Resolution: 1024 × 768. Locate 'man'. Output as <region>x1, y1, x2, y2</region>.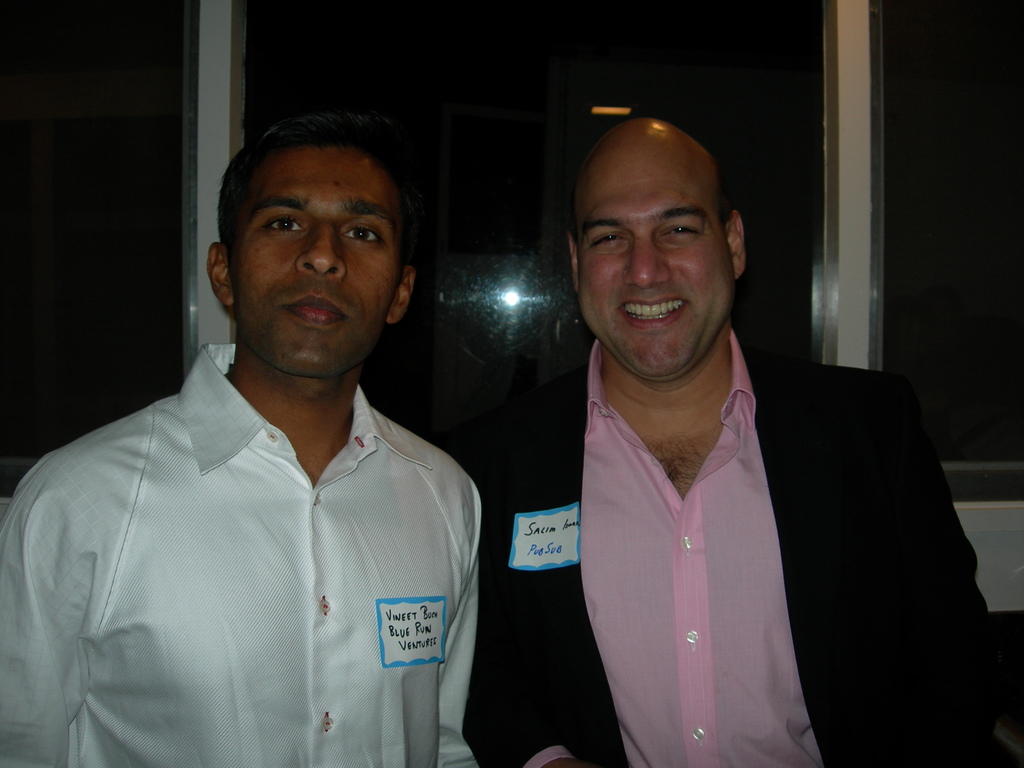
<region>10, 75, 487, 767</region>.
